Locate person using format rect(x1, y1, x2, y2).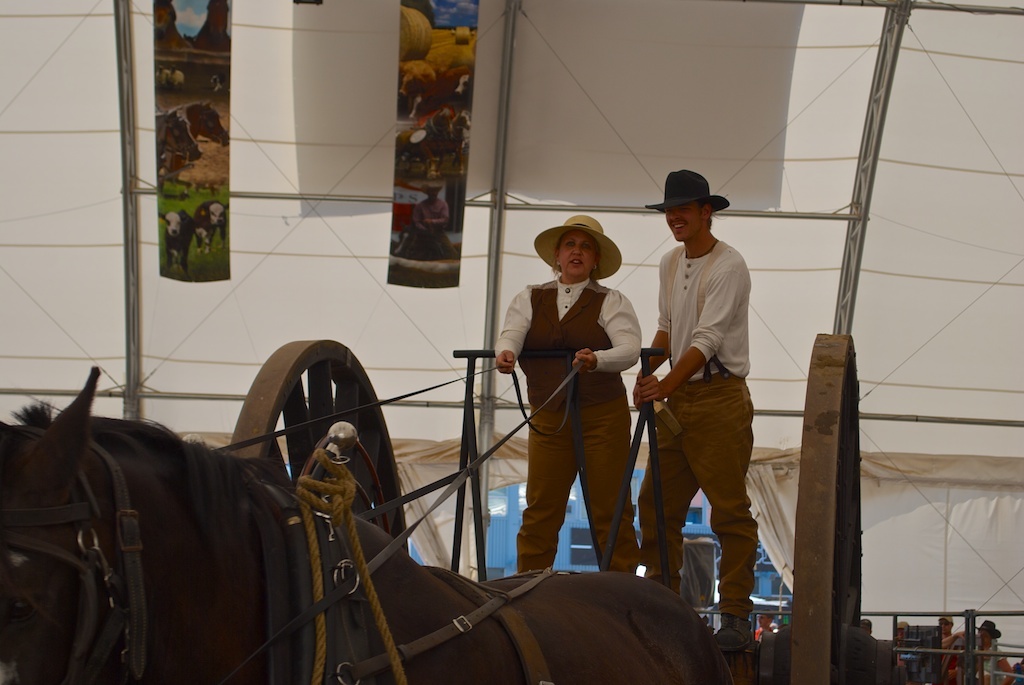
rect(501, 206, 640, 602).
